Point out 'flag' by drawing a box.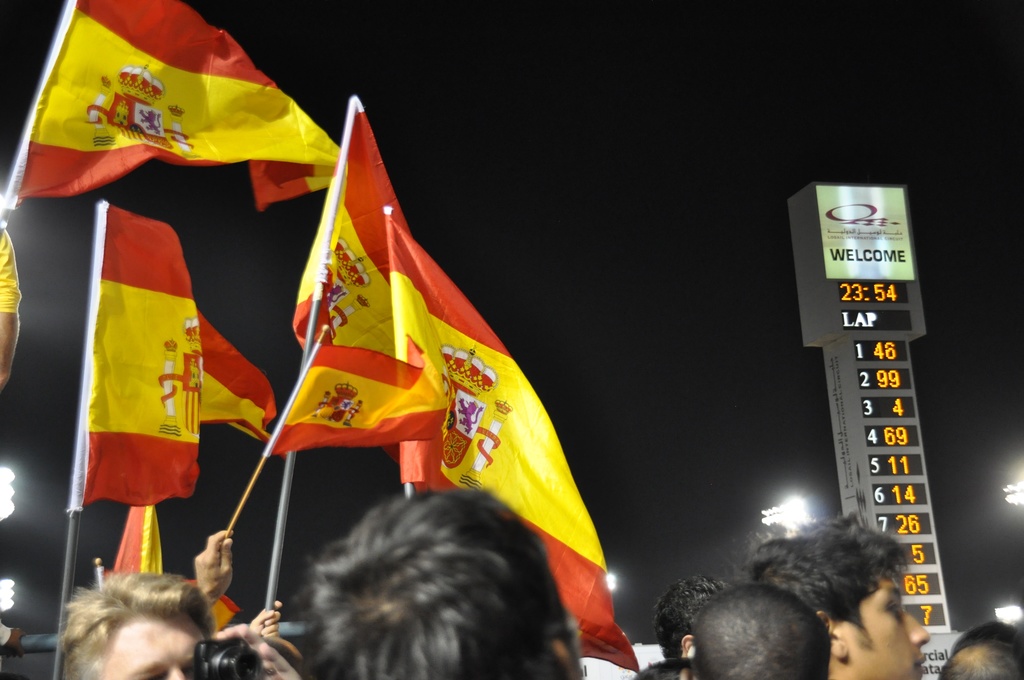
locate(191, 579, 246, 631).
